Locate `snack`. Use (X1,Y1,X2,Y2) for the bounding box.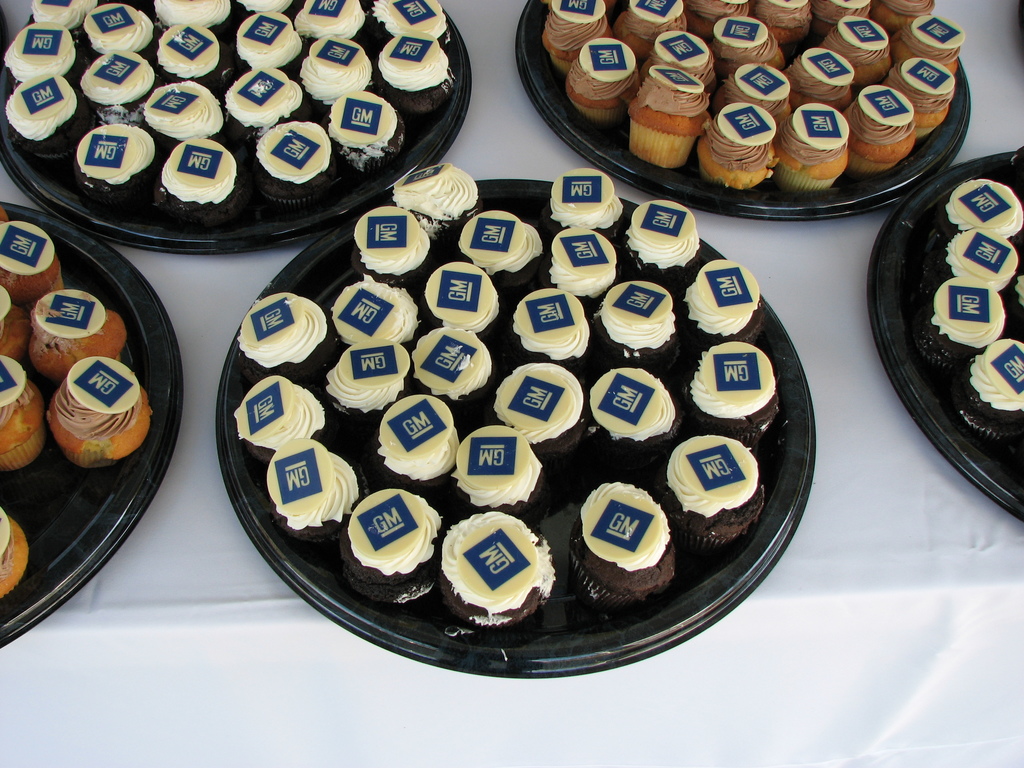
(621,195,700,268).
